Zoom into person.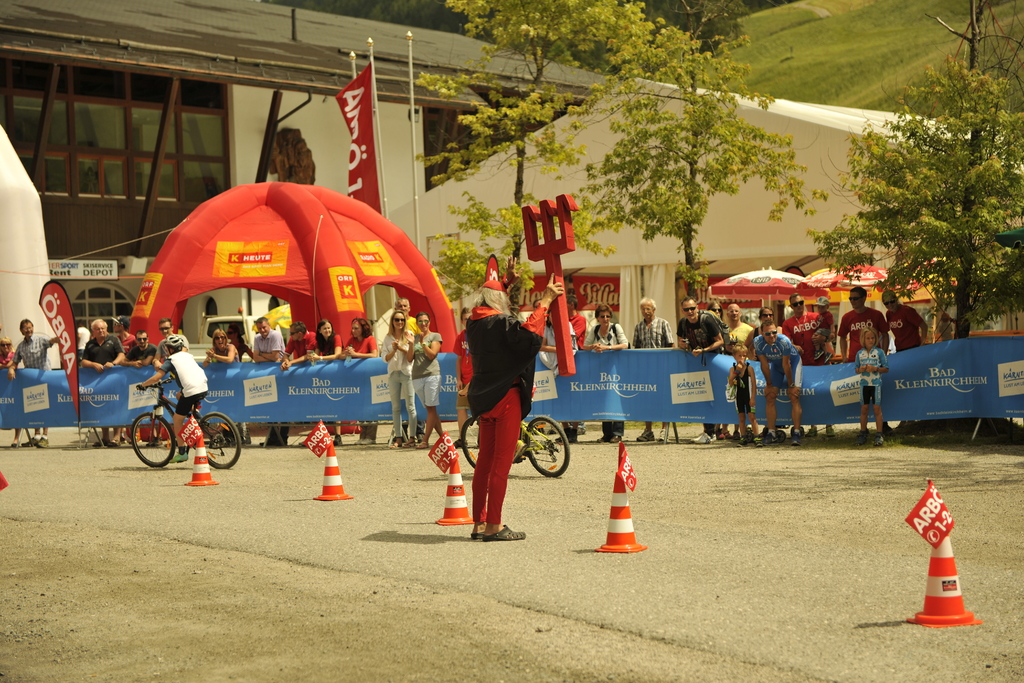
Zoom target: 705:298:728:444.
